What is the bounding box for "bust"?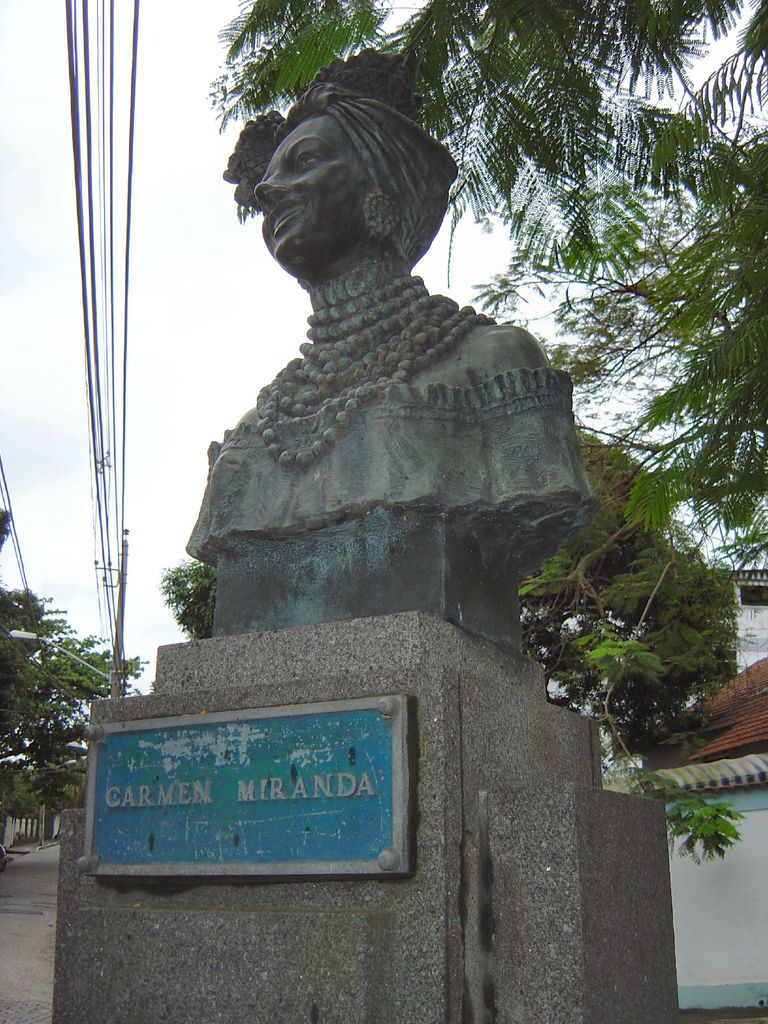
184, 77, 596, 588.
